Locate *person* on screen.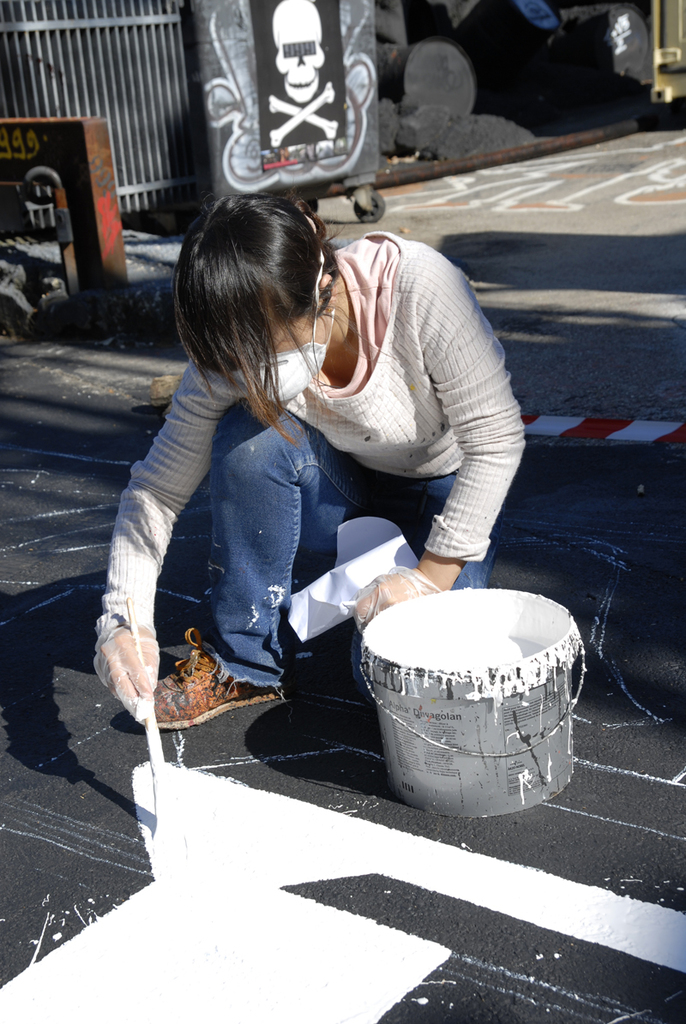
On screen at box(115, 129, 529, 756).
